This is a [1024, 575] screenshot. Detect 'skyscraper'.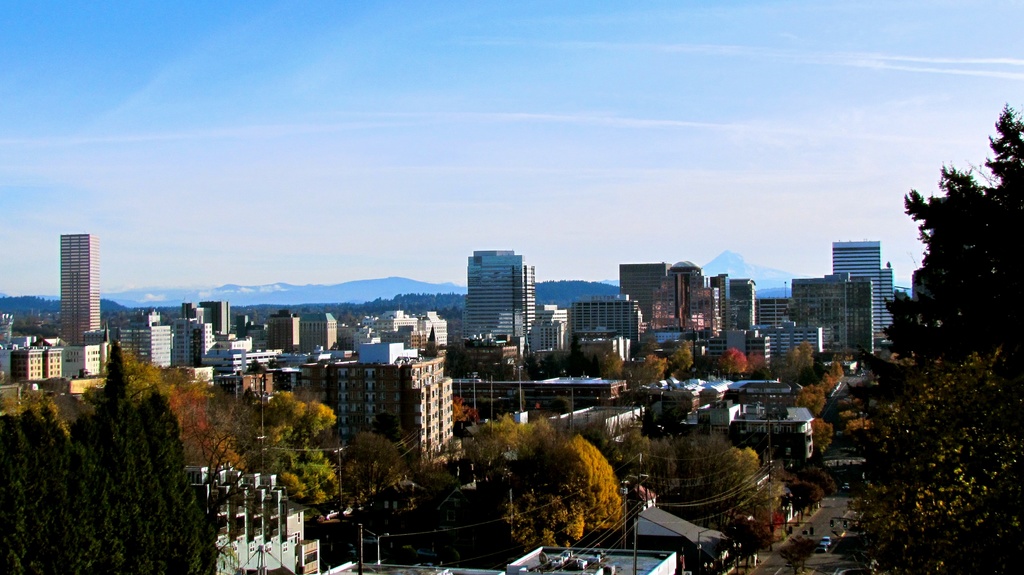
58, 233, 100, 347.
